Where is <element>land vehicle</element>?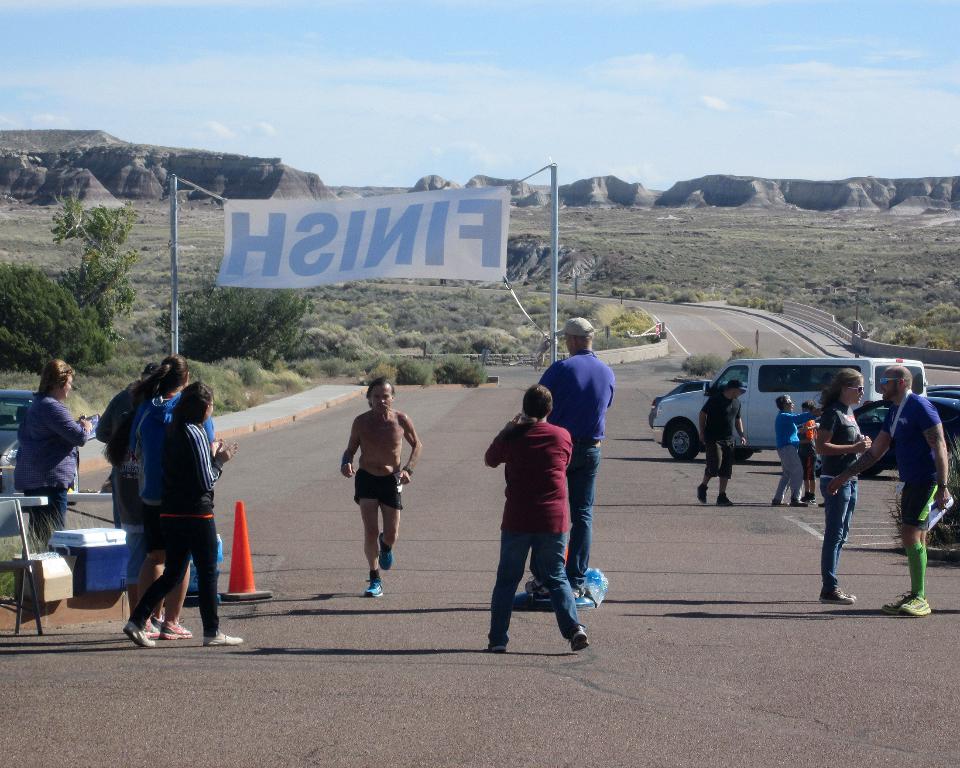
pyautogui.locateOnScreen(0, 388, 40, 495).
